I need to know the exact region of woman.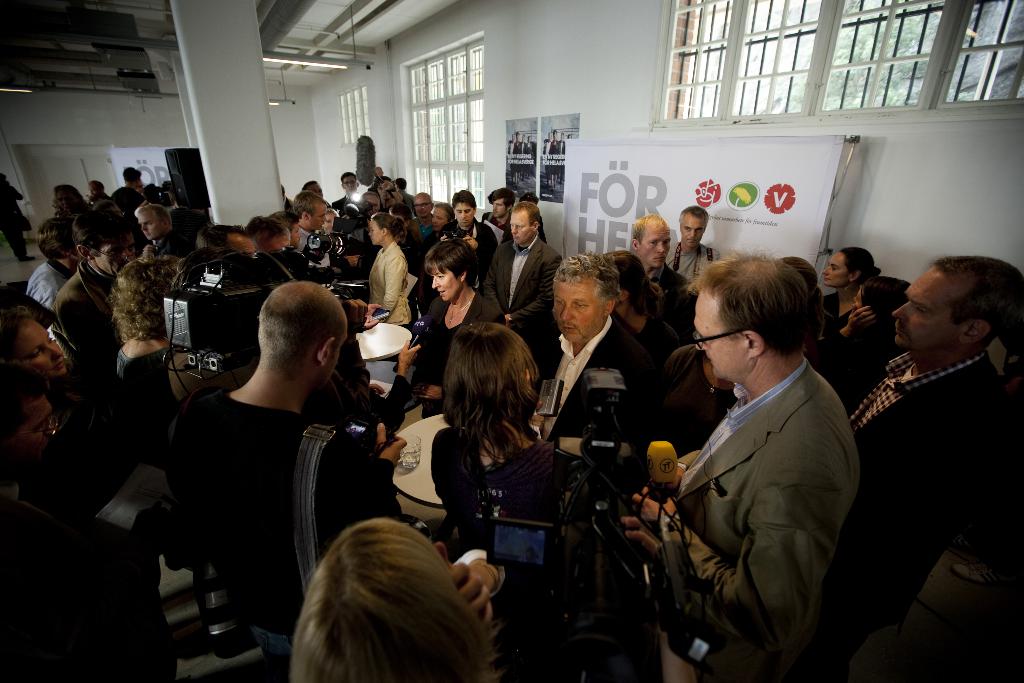
Region: select_region(321, 207, 340, 232).
